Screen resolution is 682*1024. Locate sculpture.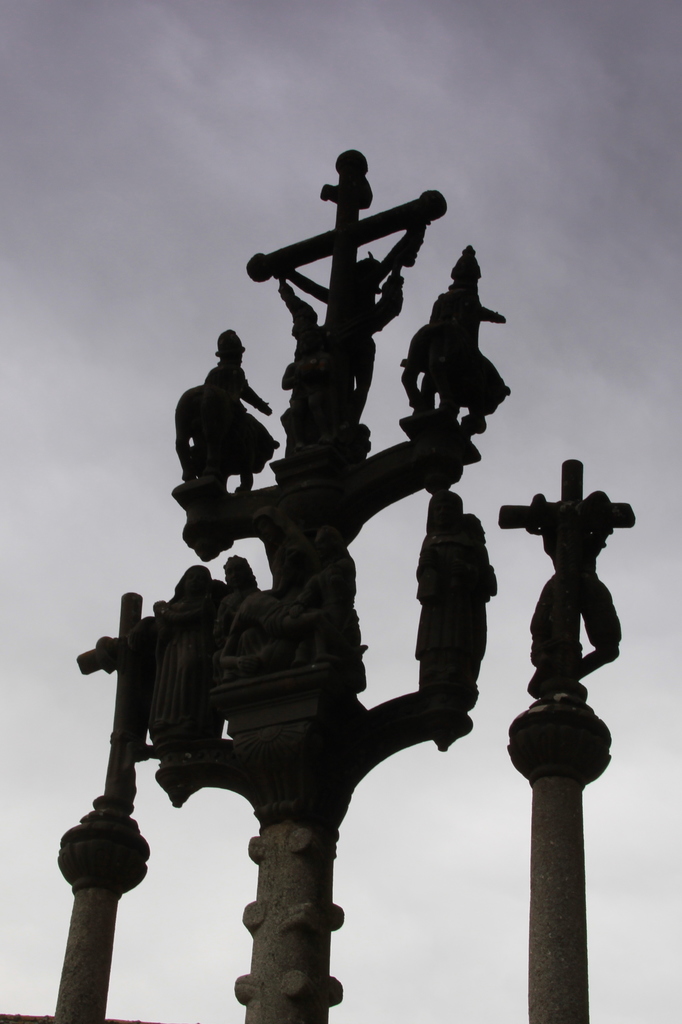
left=526, top=458, right=642, bottom=753.
